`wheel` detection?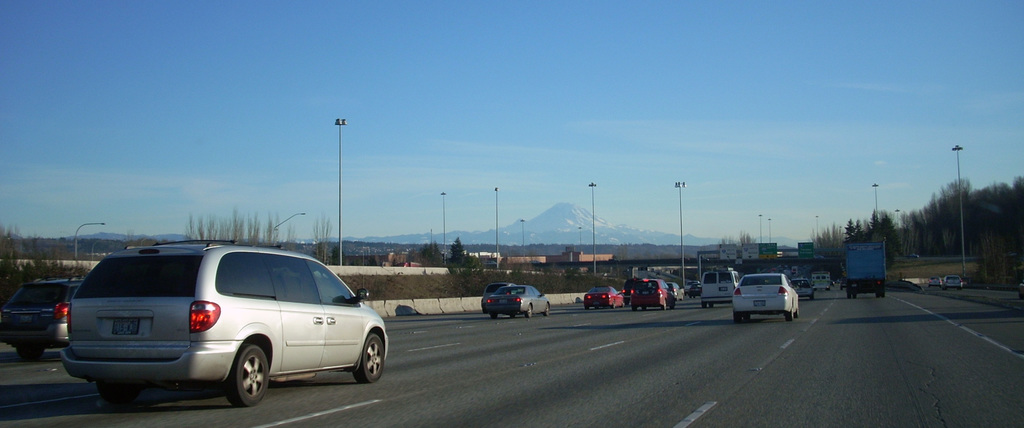
(x1=786, y1=309, x2=792, y2=323)
